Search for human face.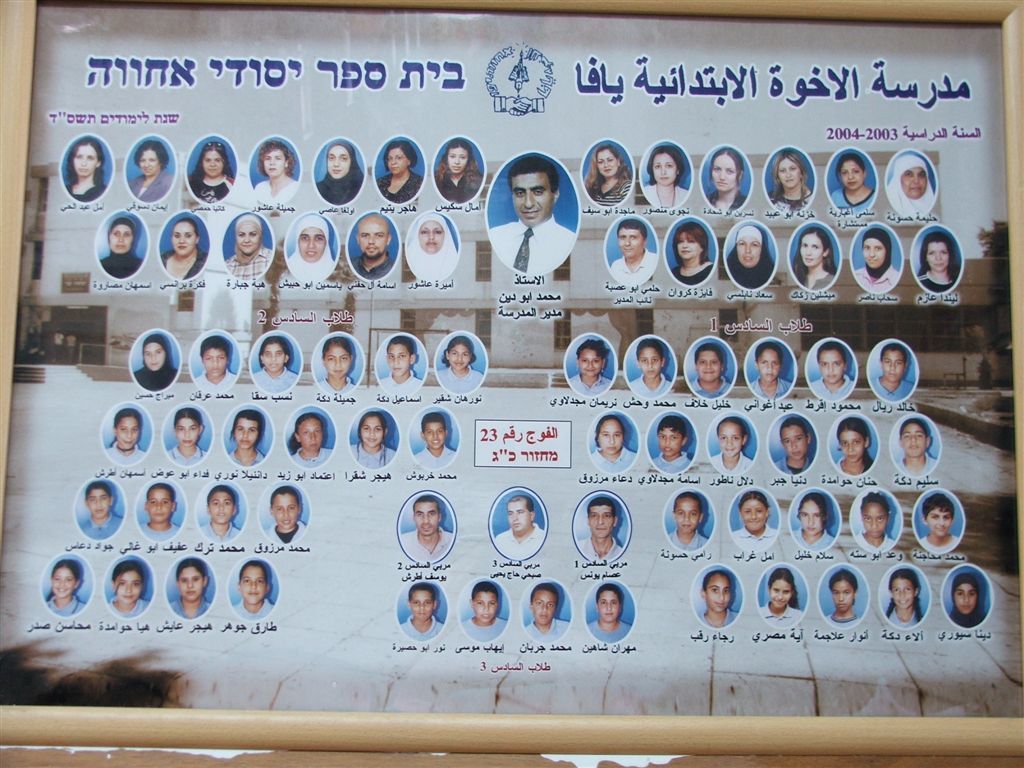
Found at 766 576 790 607.
